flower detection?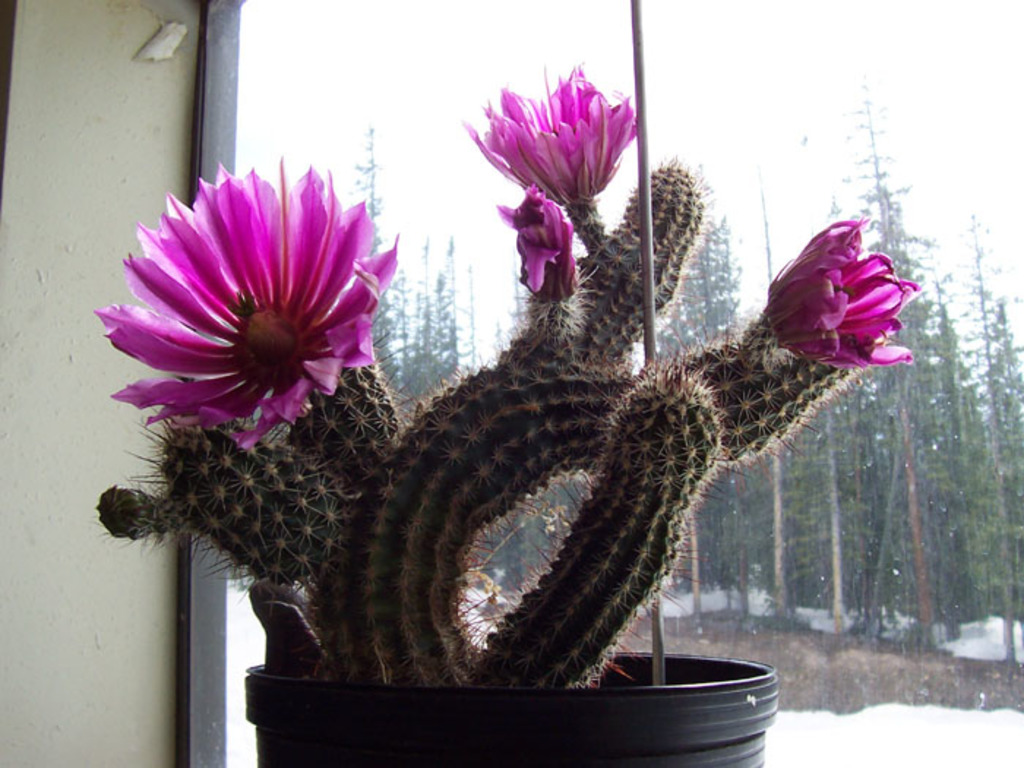
(x1=468, y1=66, x2=645, y2=199)
